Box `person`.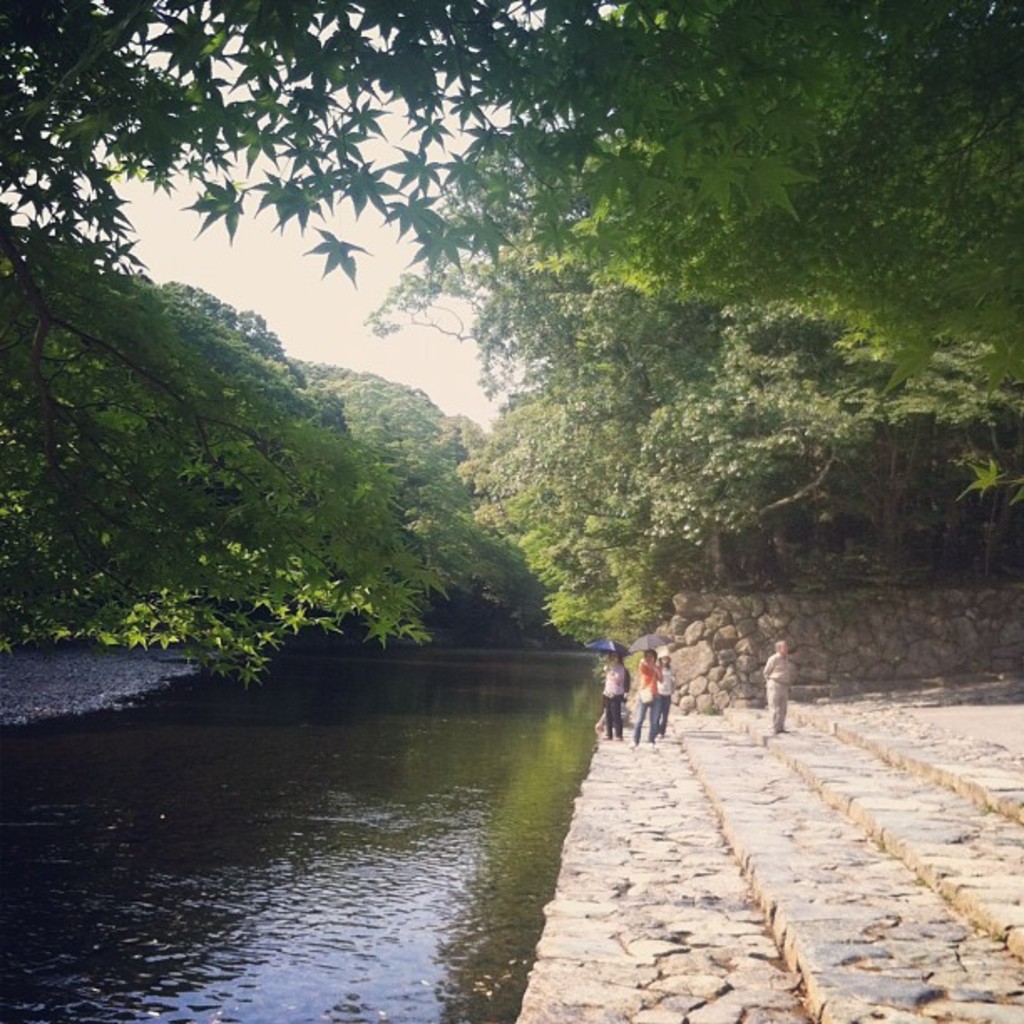
BBox(602, 653, 632, 741).
